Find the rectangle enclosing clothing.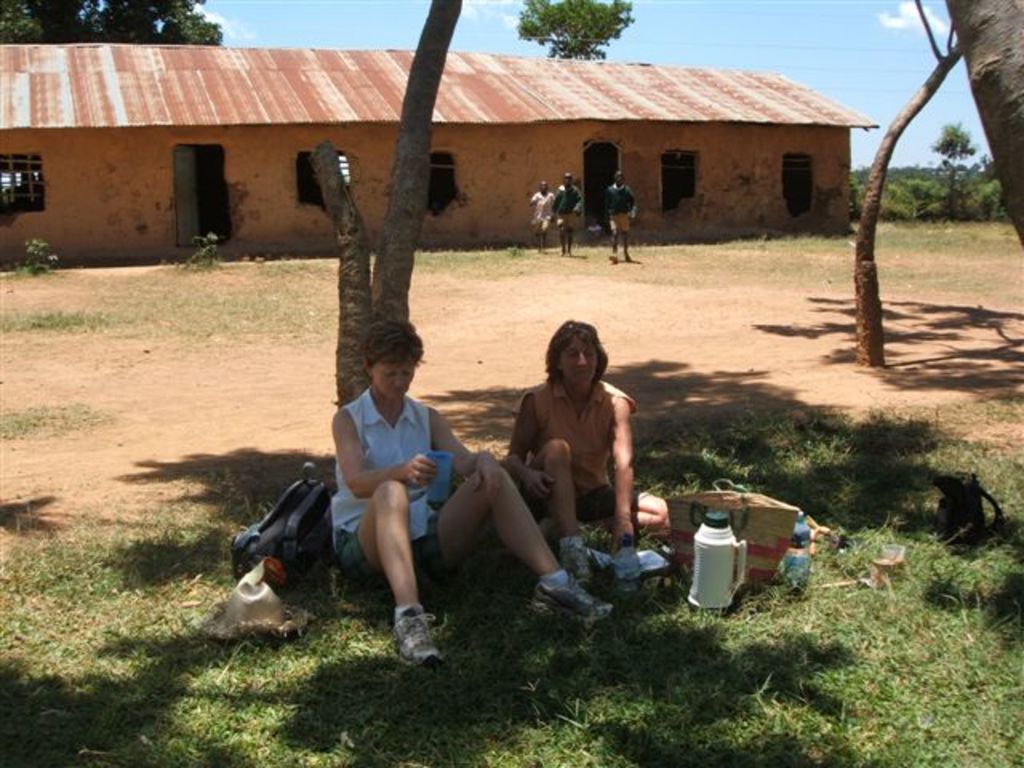
{"x1": 512, "y1": 333, "x2": 650, "y2": 534}.
